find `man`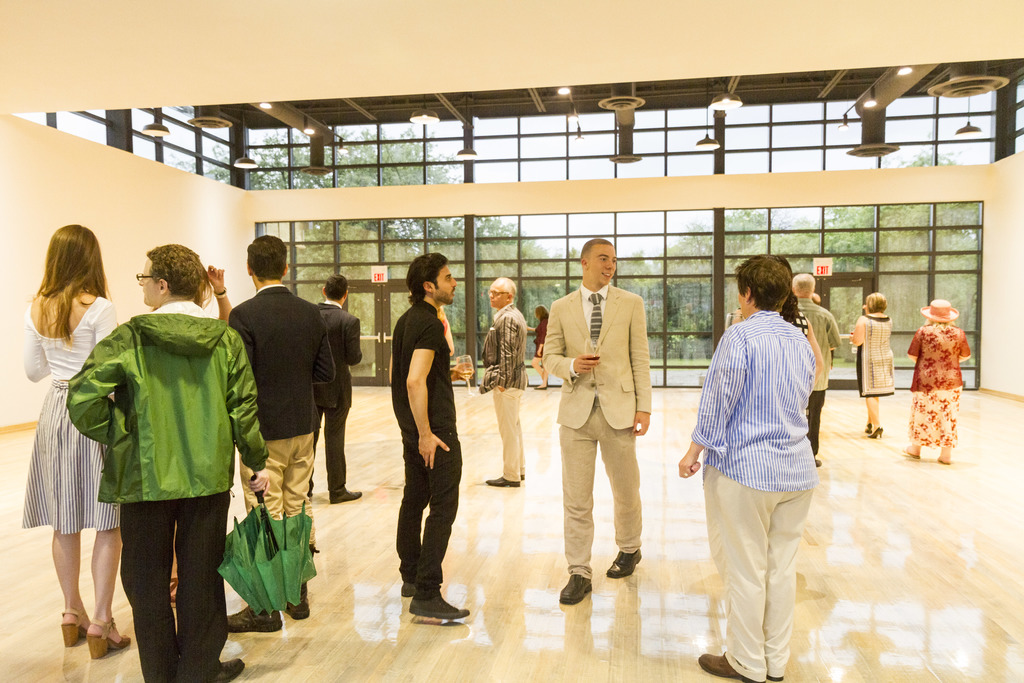
[left=219, top=237, right=333, bottom=642]
